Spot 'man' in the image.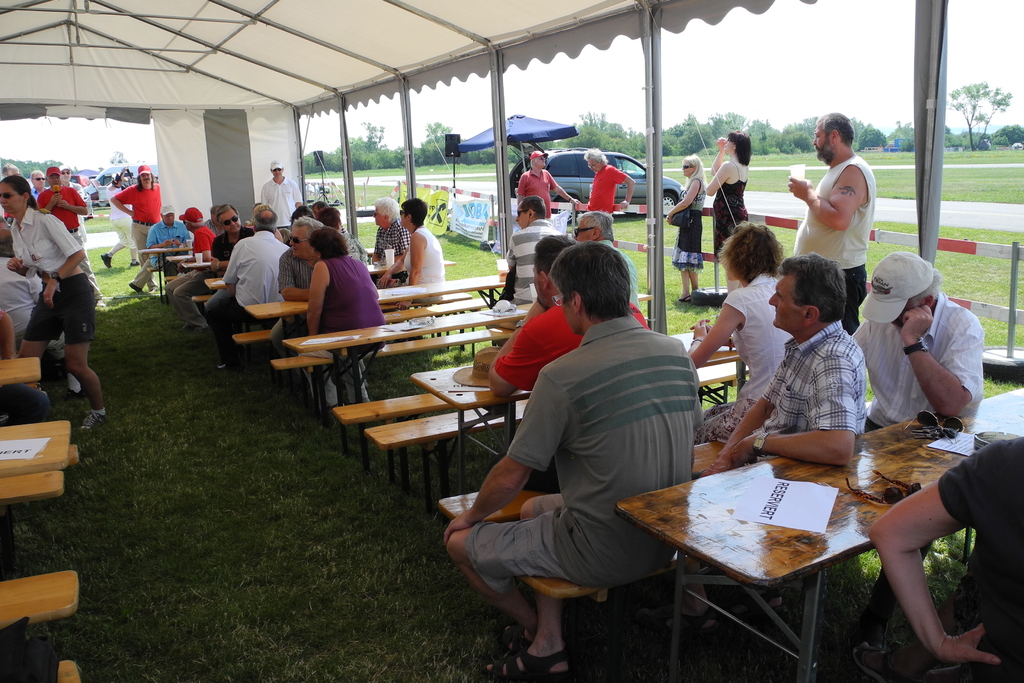
'man' found at rect(714, 252, 874, 469).
